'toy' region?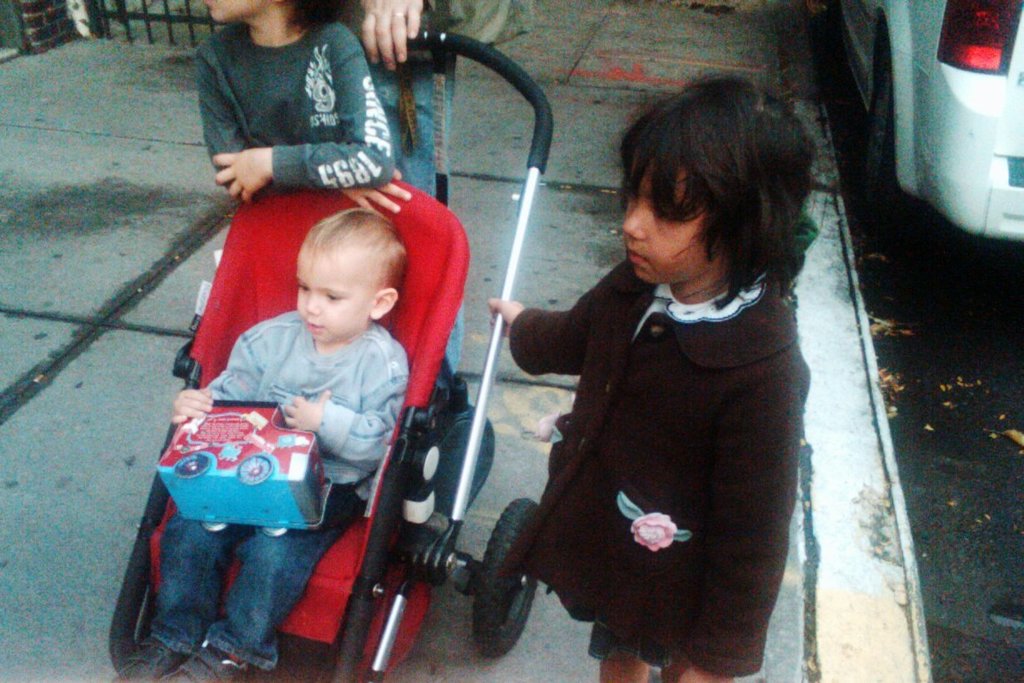
rect(161, 399, 334, 539)
